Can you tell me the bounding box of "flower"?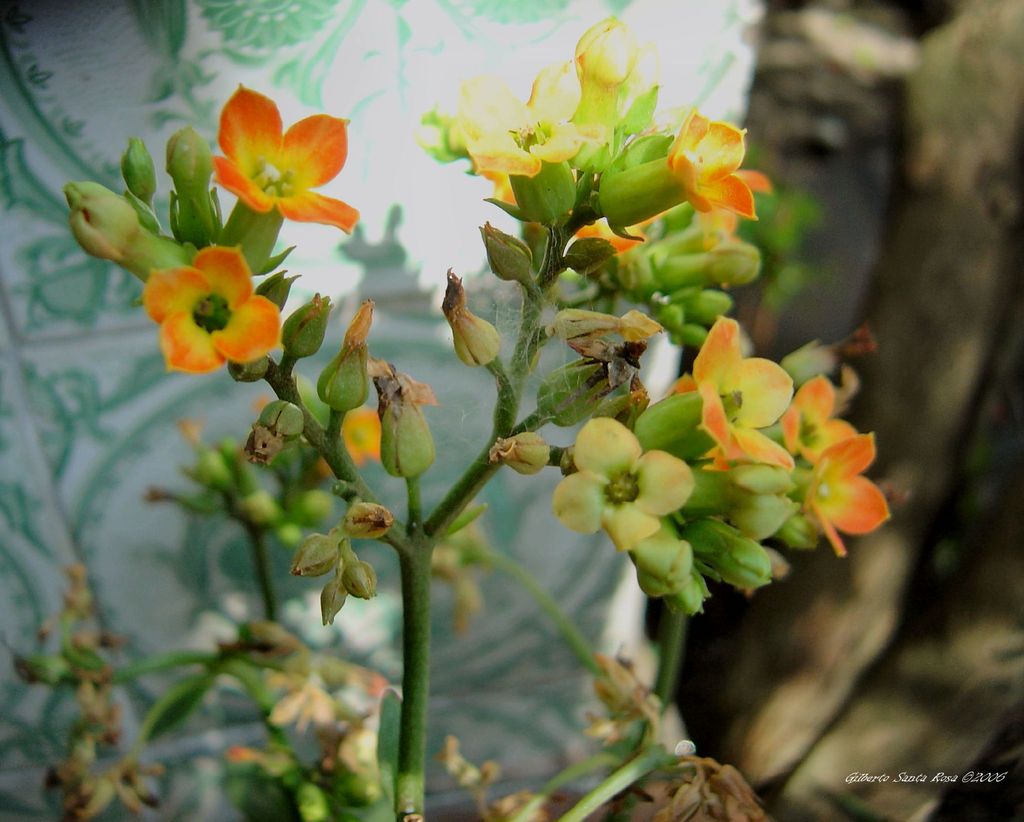
select_region(572, 15, 637, 99).
